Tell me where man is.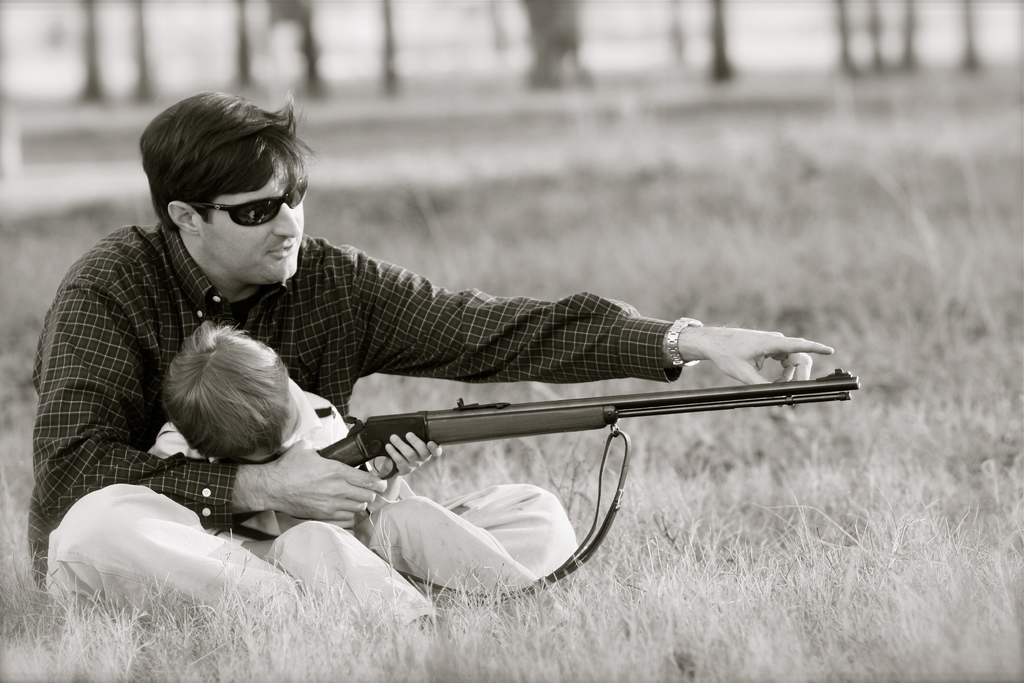
man is at (95, 151, 859, 611).
